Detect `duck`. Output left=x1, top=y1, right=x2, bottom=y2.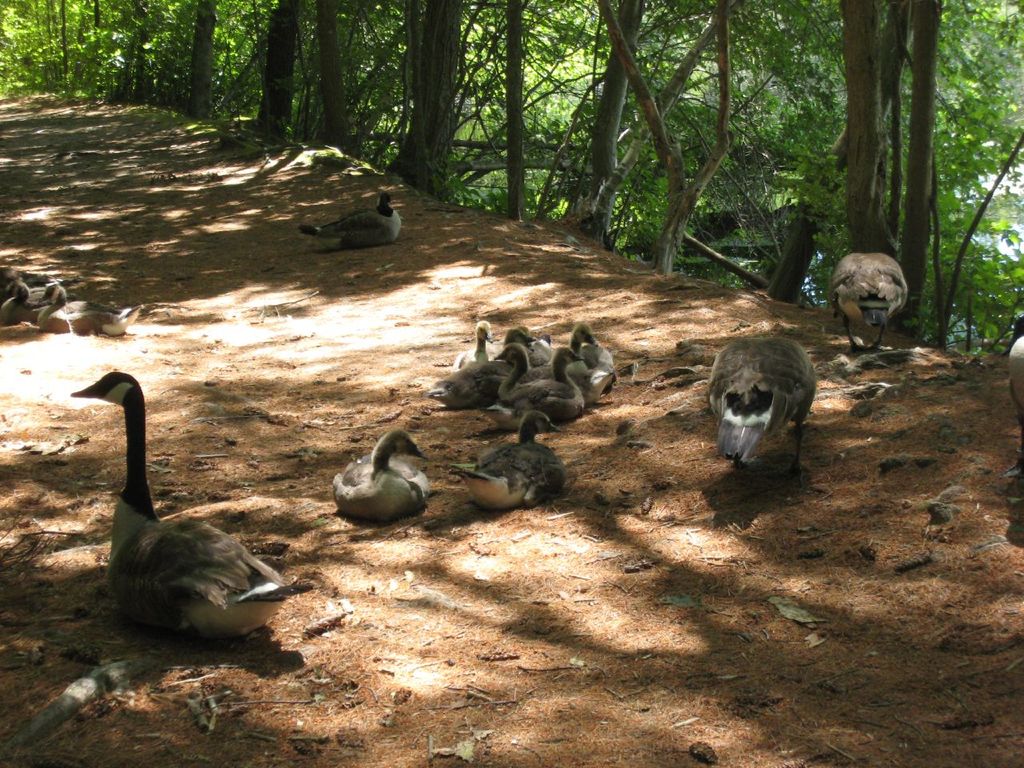
left=803, top=247, right=909, bottom=354.
